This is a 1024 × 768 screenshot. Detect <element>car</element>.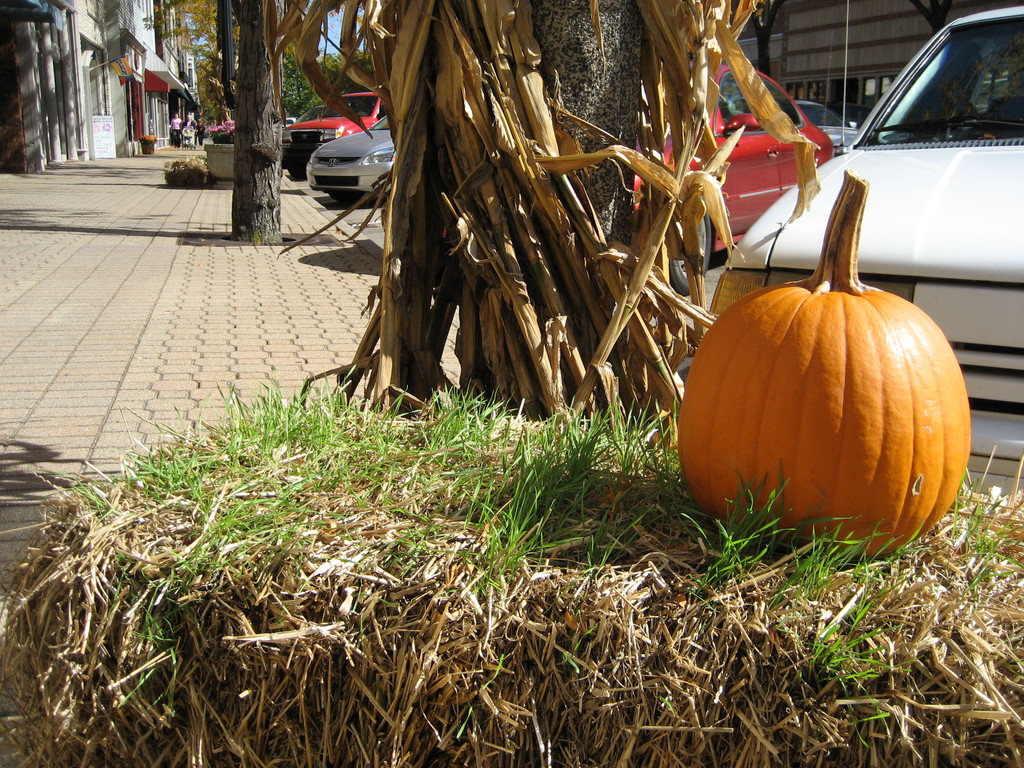
bbox=[638, 65, 834, 291].
